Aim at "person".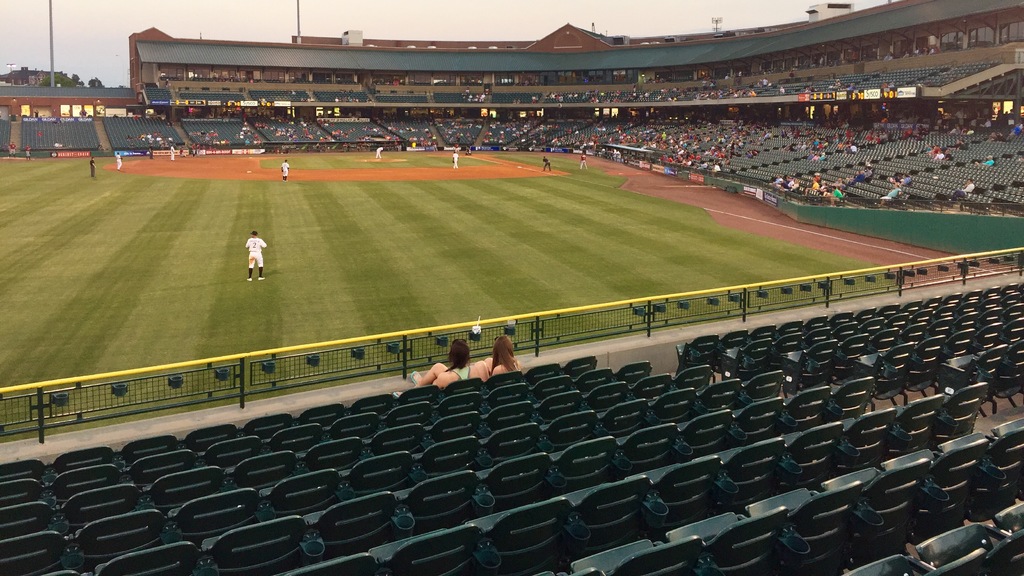
Aimed at 244,230,266,281.
